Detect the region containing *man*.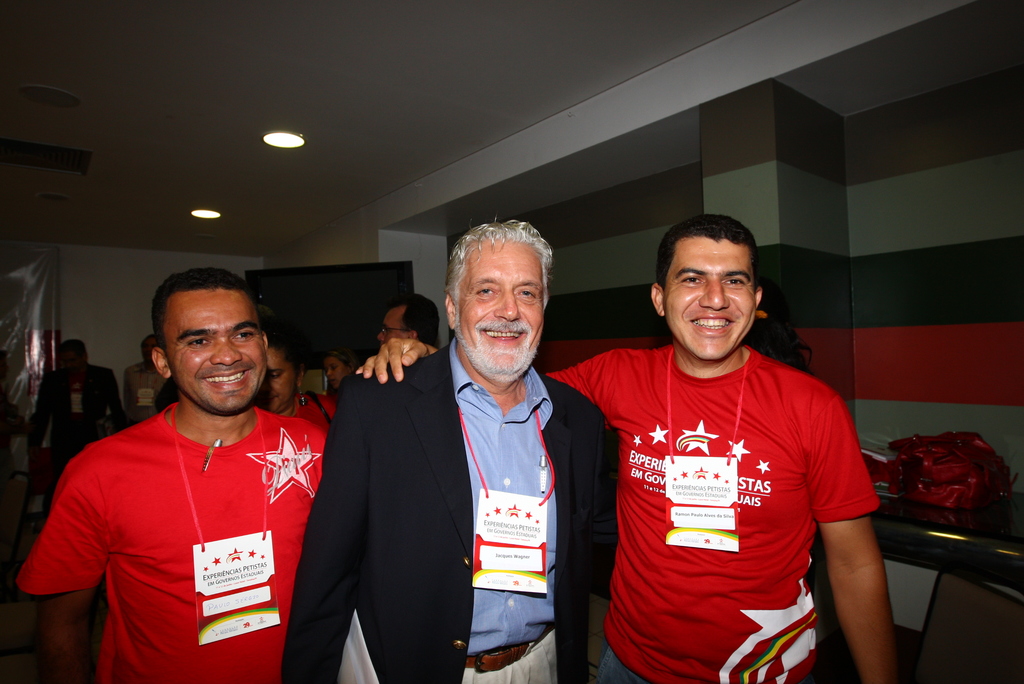
l=356, t=213, r=897, b=683.
